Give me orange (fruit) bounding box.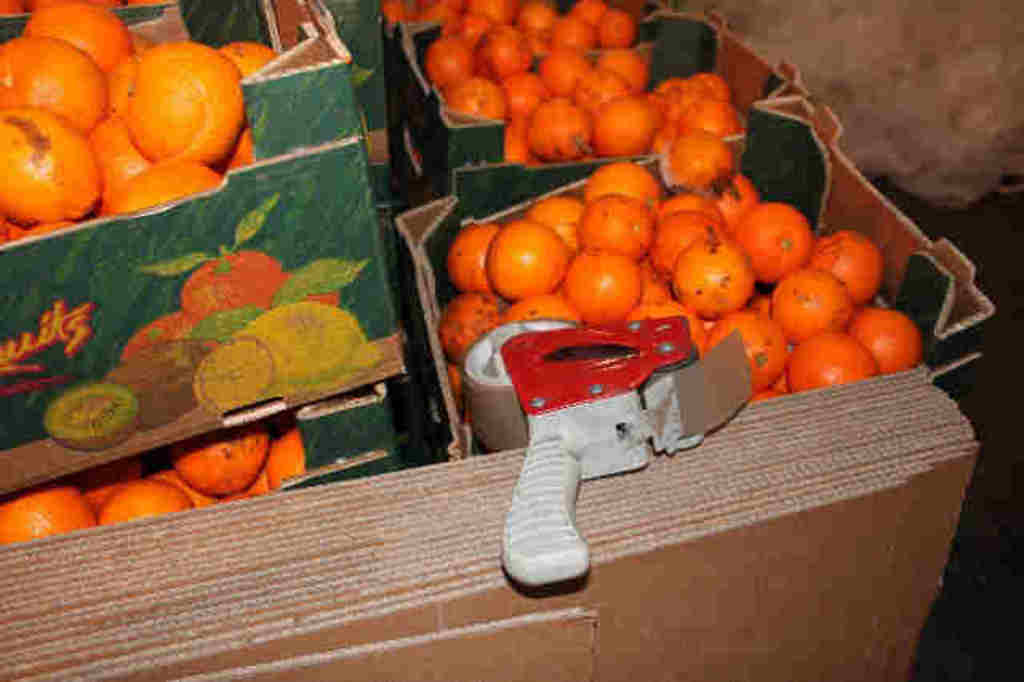
(0, 482, 94, 543).
